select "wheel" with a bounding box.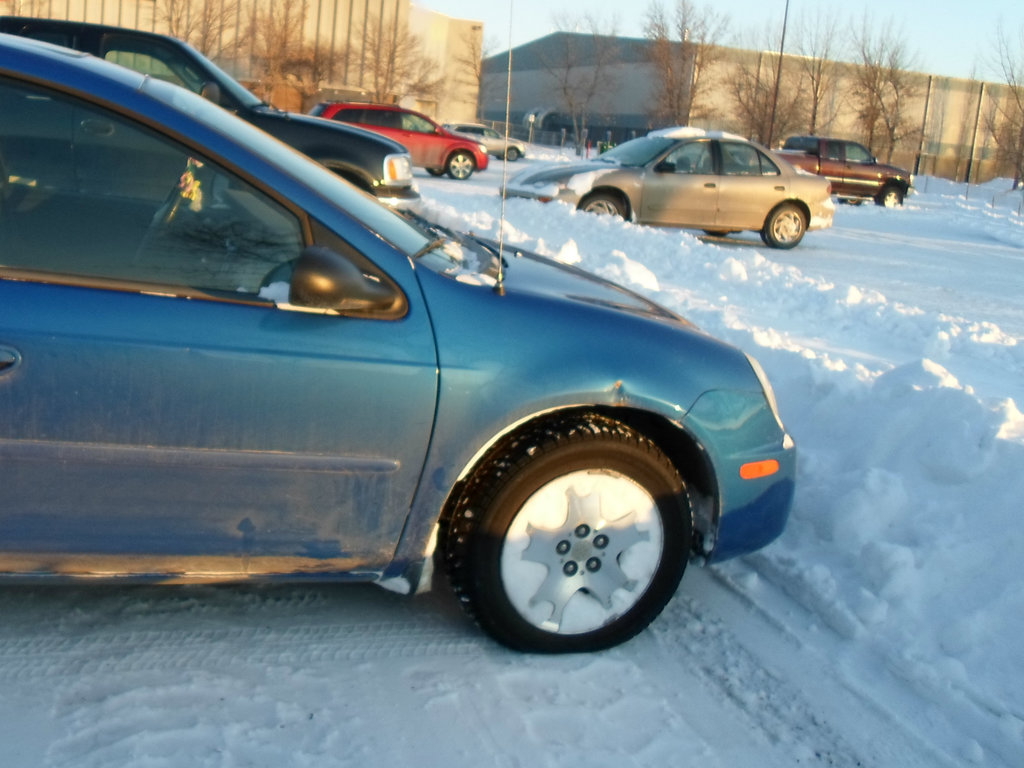
bbox(760, 205, 804, 246).
